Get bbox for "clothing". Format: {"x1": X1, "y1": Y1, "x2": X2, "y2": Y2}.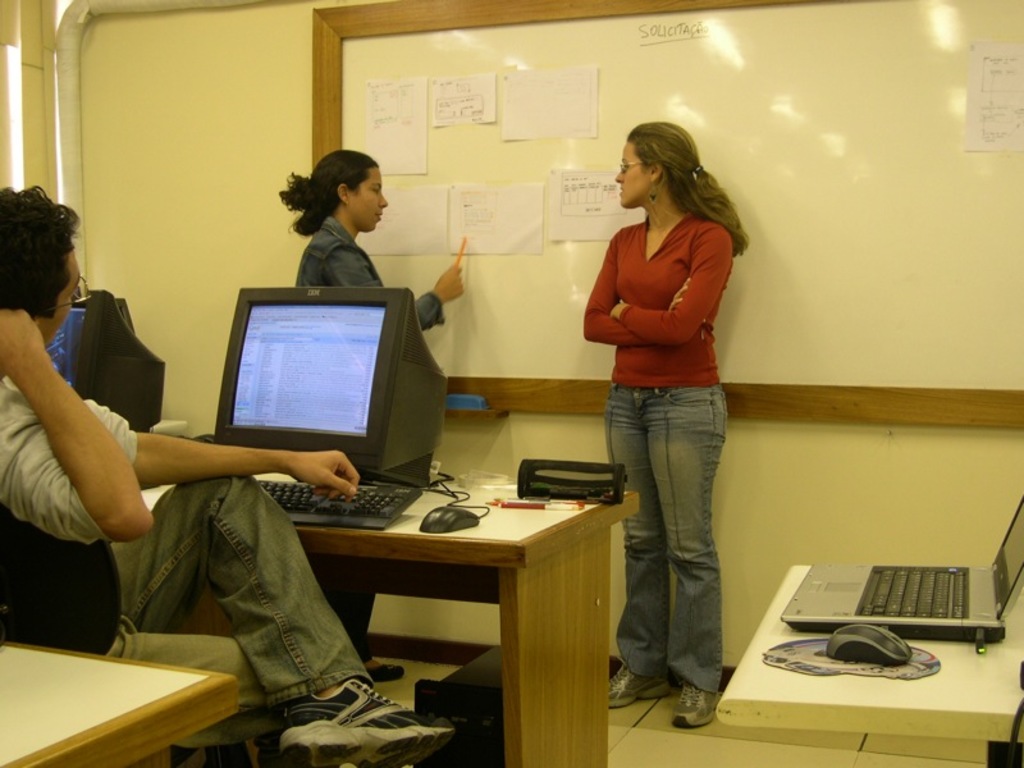
{"x1": 0, "y1": 367, "x2": 372, "y2": 712}.
